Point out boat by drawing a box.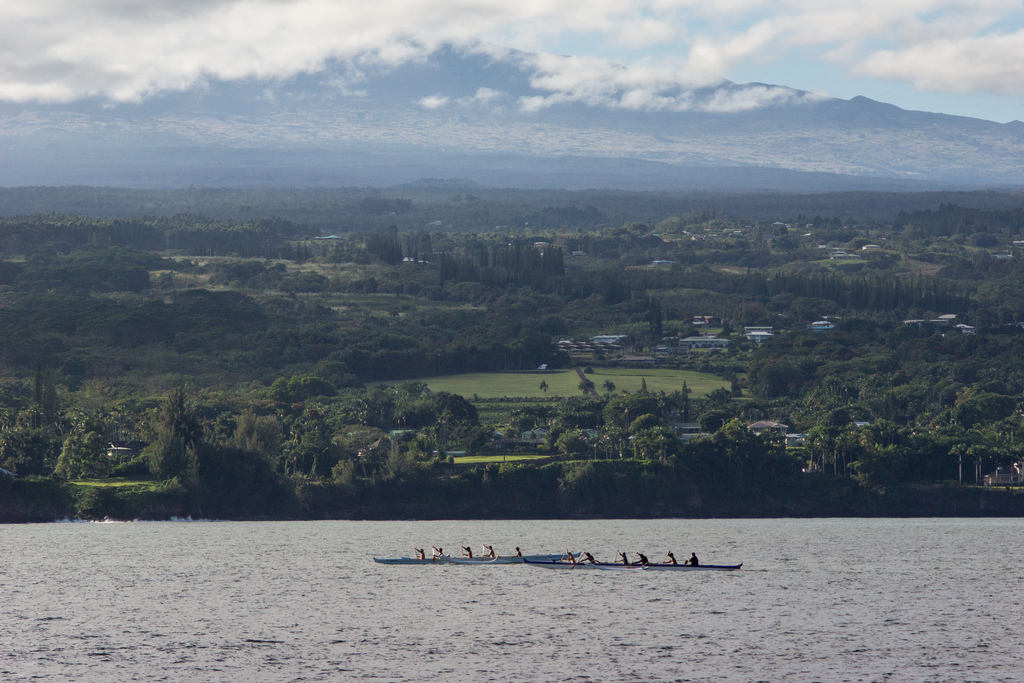
<bbox>521, 554, 743, 573</bbox>.
